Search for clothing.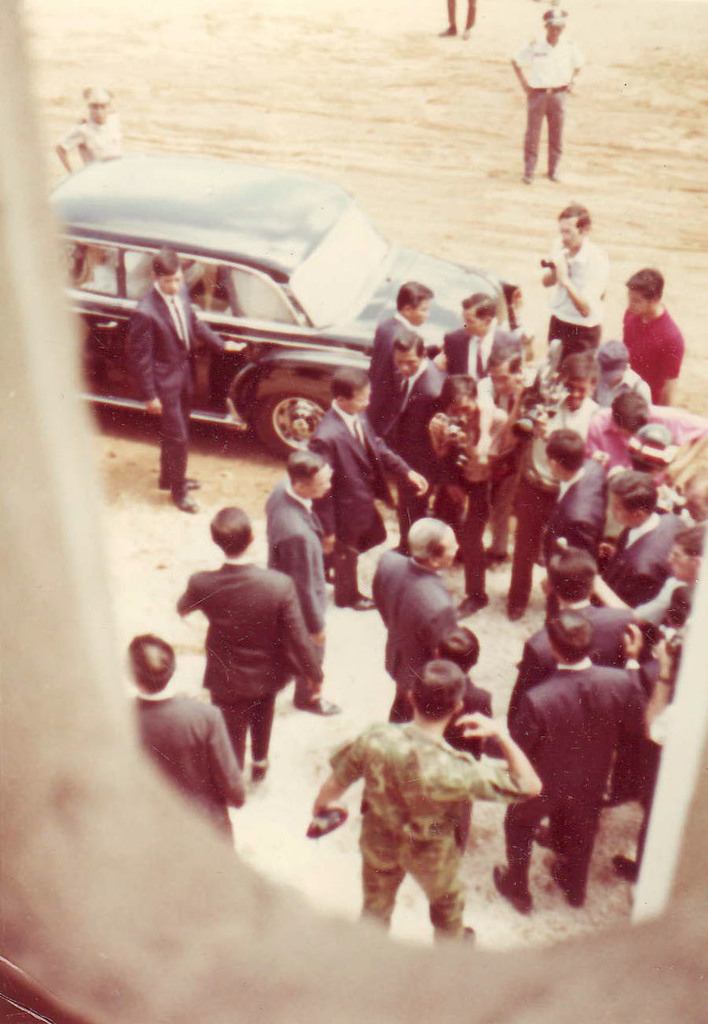
Found at rect(313, 414, 393, 579).
